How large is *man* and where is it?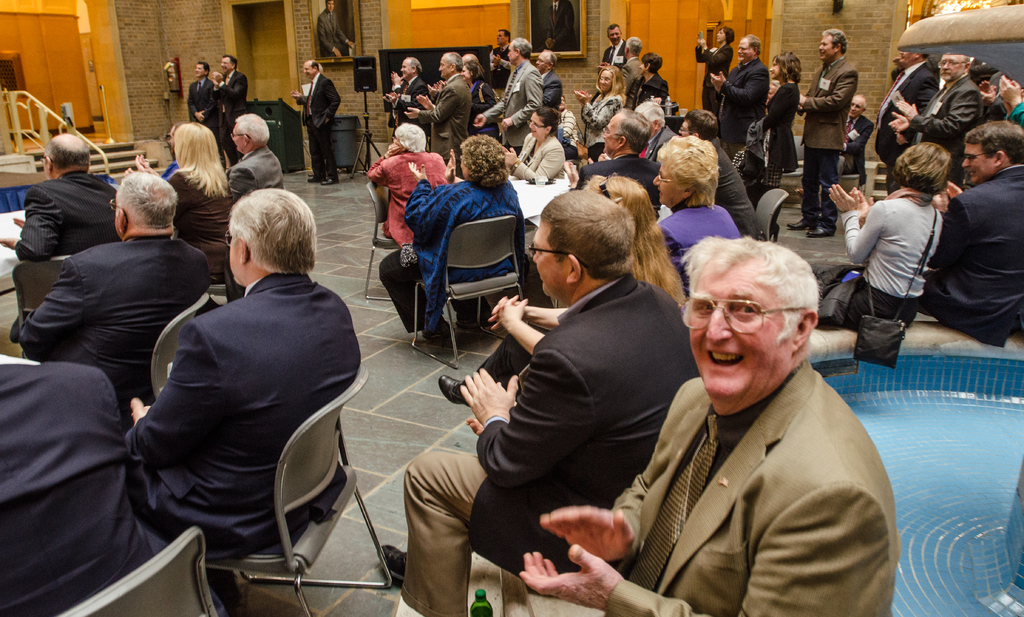
Bounding box: detection(0, 132, 119, 344).
